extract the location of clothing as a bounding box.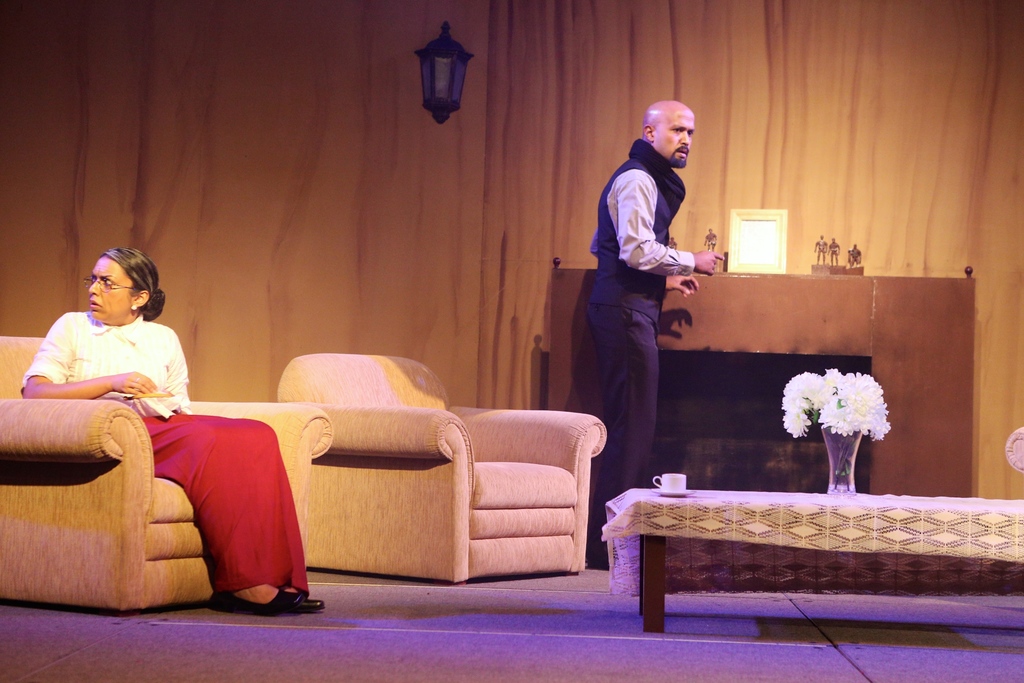
[163,395,311,613].
